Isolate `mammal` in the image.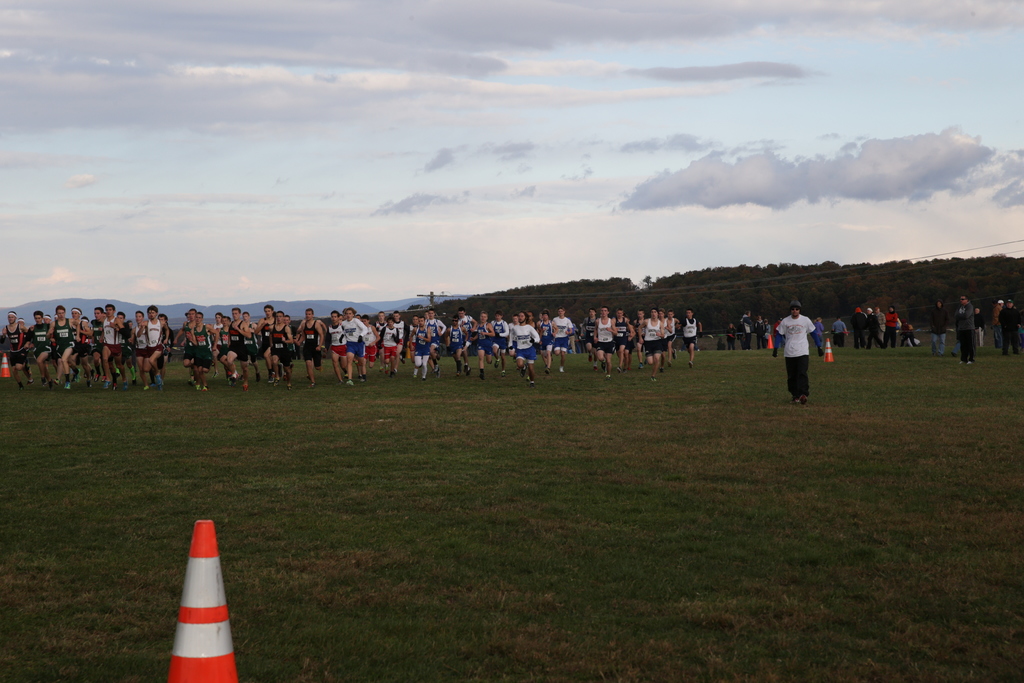
Isolated region: x1=954 y1=298 x2=972 y2=363.
